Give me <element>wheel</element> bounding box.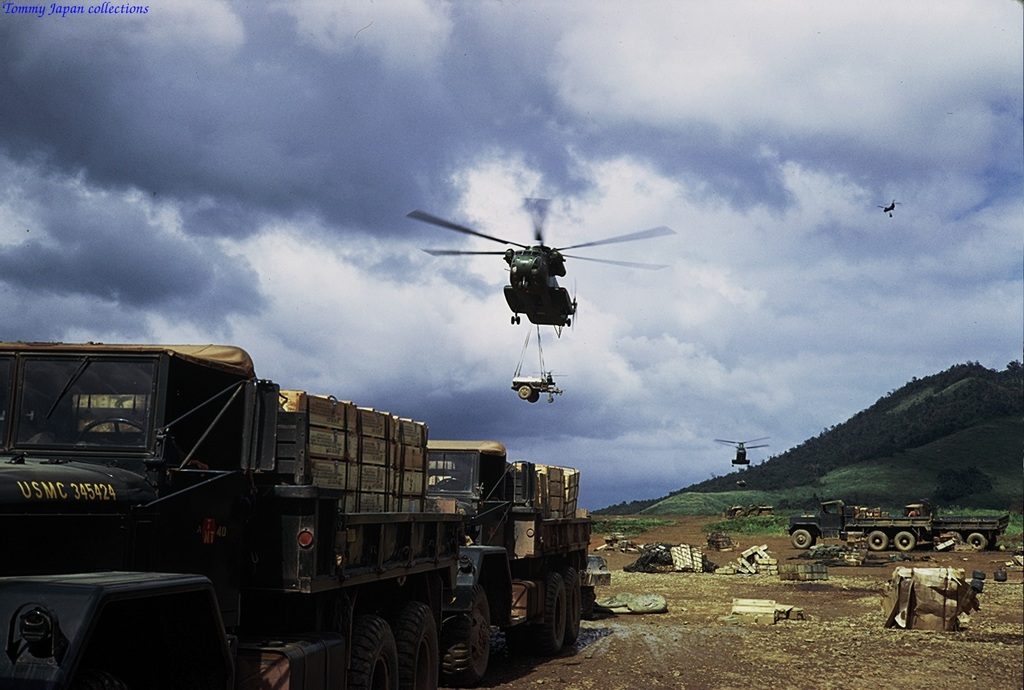
[468,586,490,679].
